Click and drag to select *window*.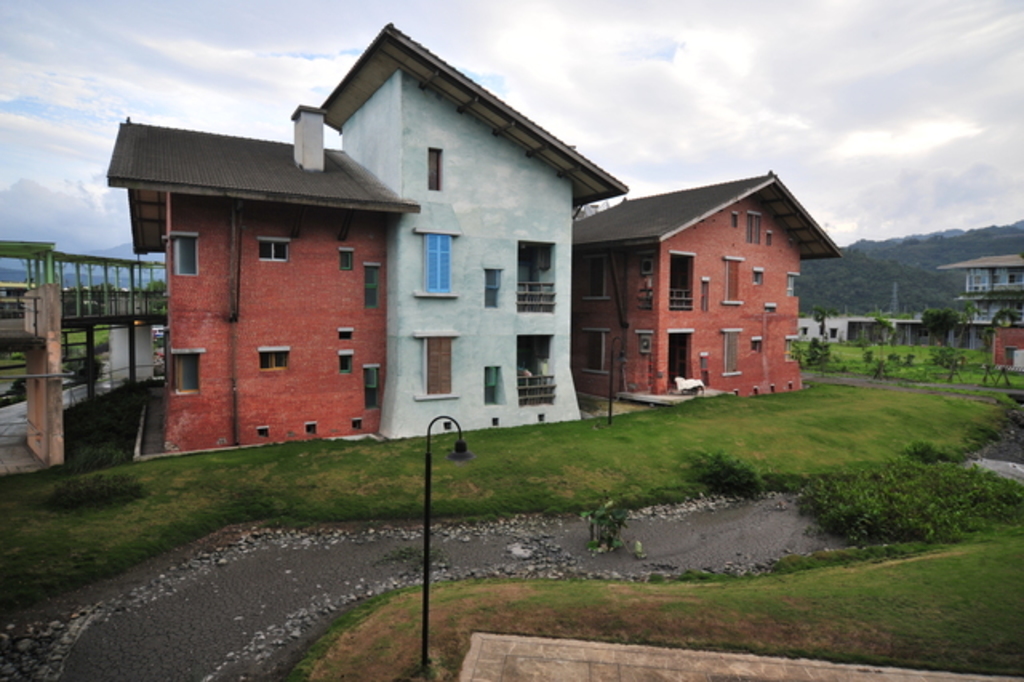
Selection: [x1=338, y1=243, x2=355, y2=272].
